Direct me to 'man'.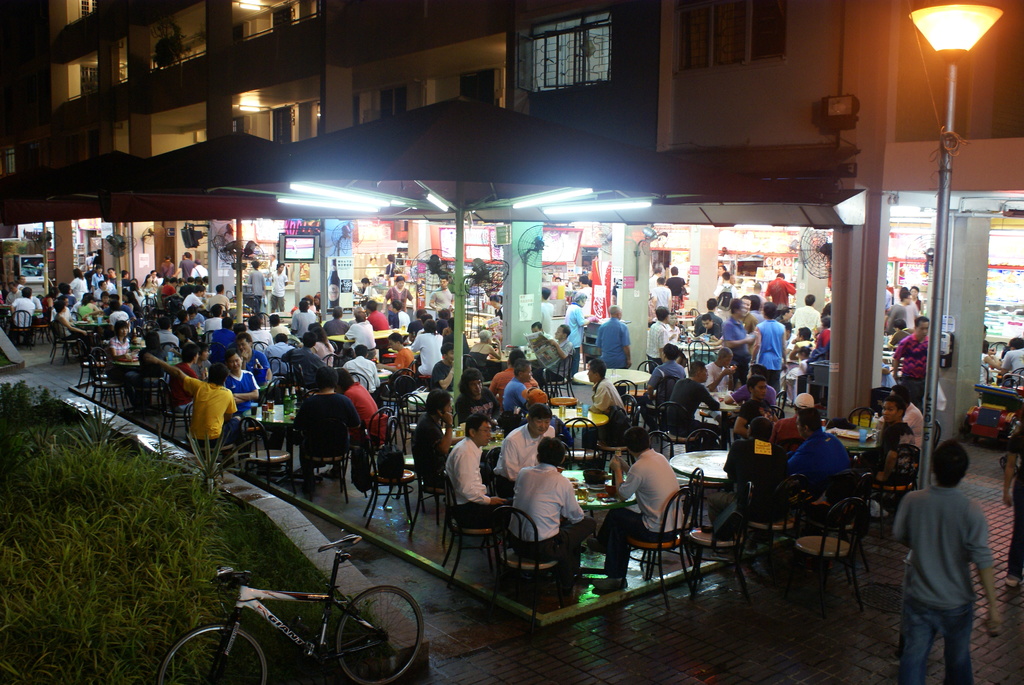
Direction: left=665, top=360, right=724, bottom=456.
